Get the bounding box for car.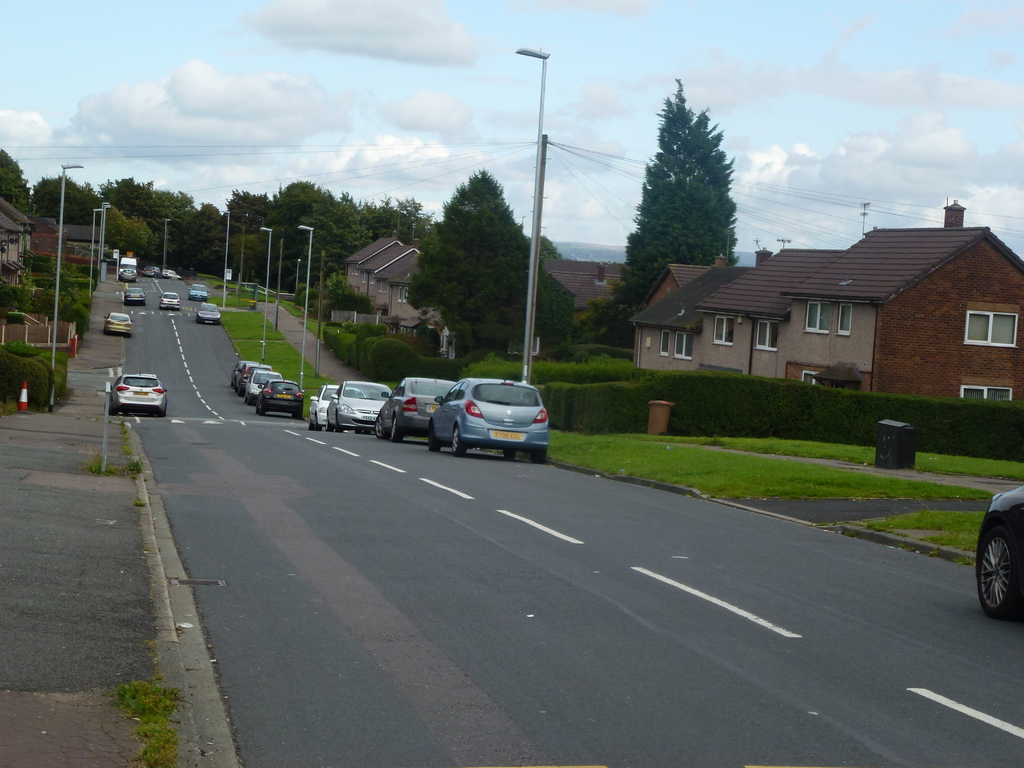
428 381 548 463.
